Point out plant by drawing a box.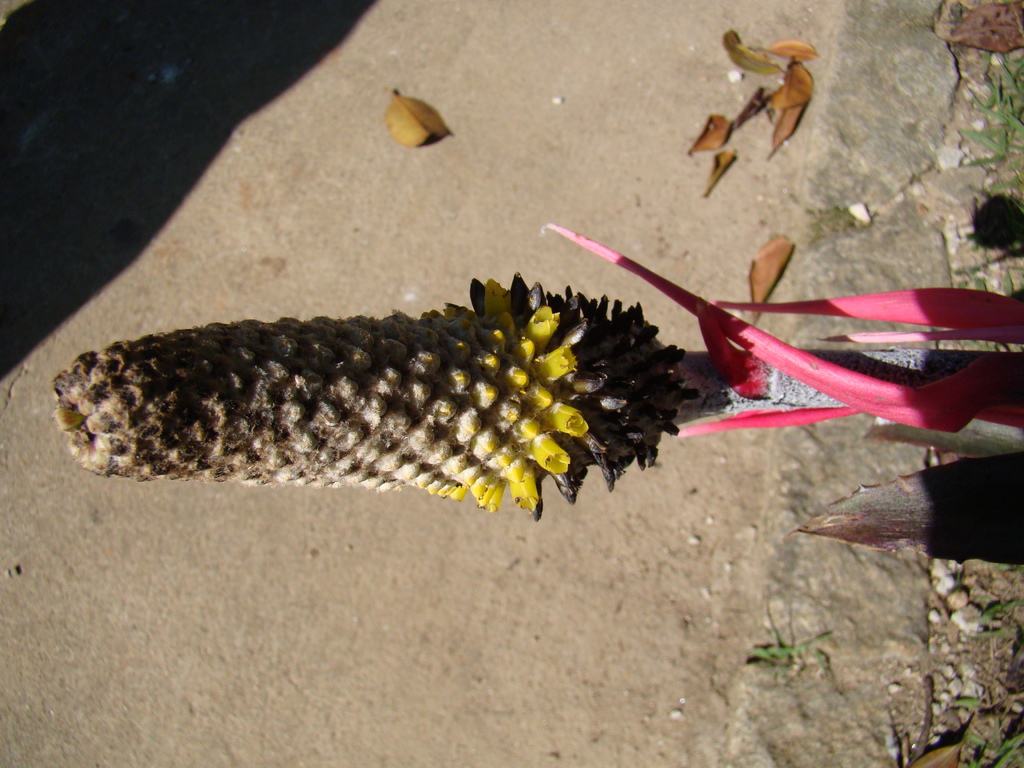
<region>748, 605, 840, 700</region>.
